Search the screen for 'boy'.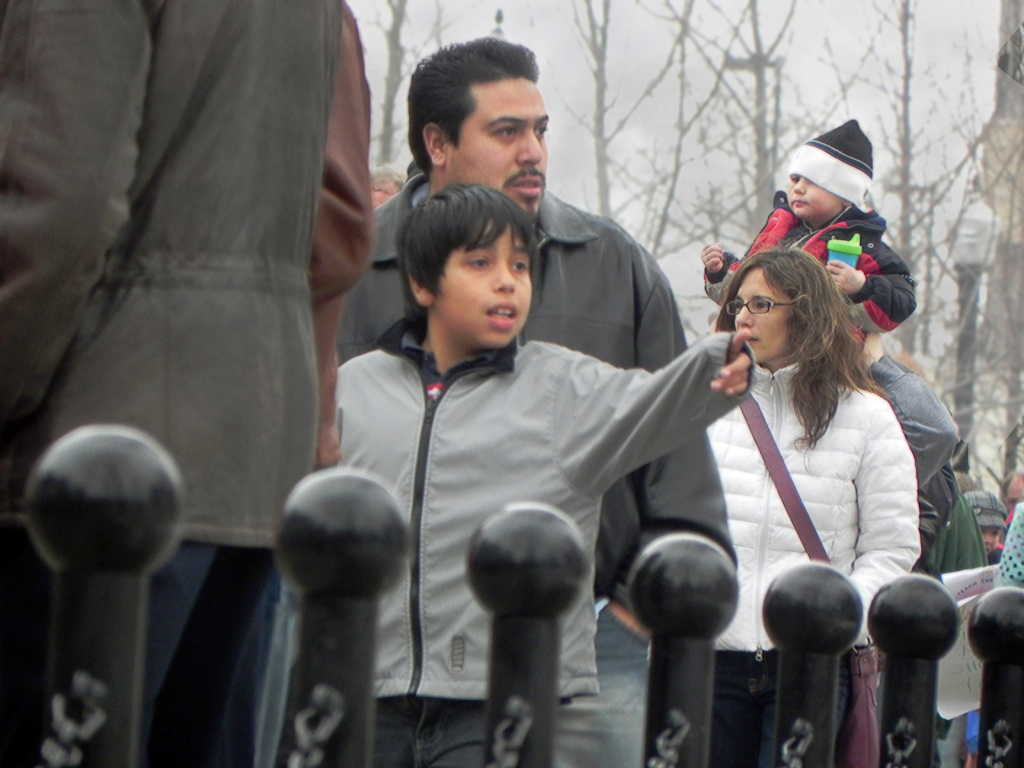
Found at {"left": 703, "top": 113, "right": 956, "bottom": 504}.
